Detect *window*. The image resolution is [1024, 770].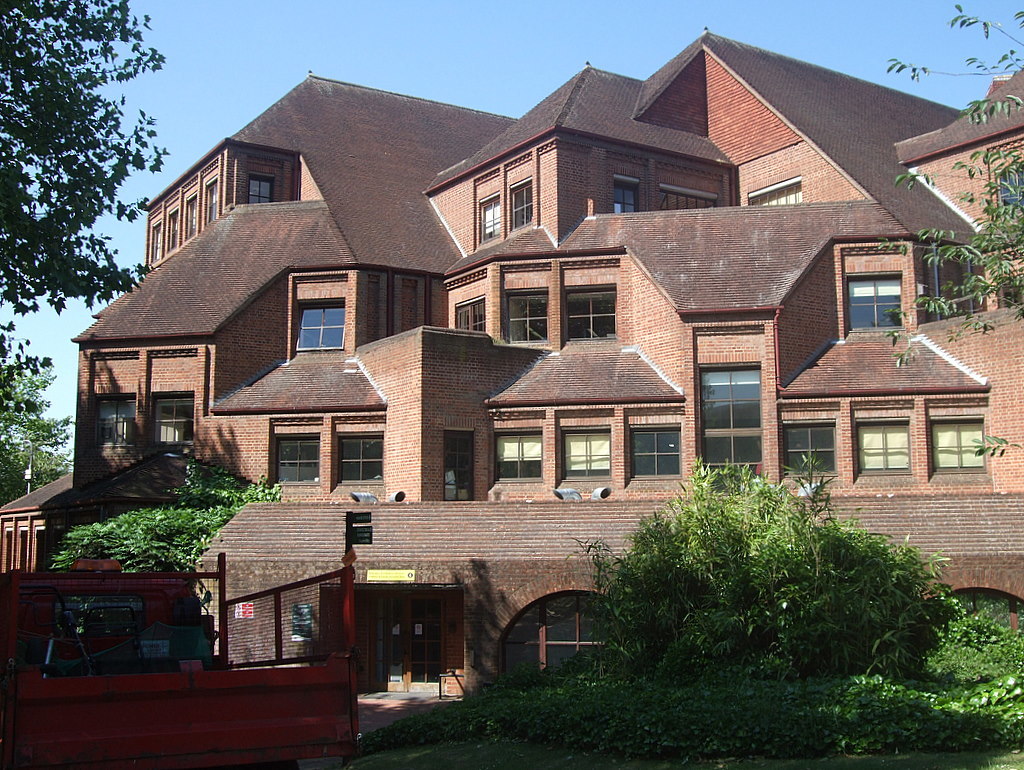
x1=560, y1=289, x2=615, y2=343.
